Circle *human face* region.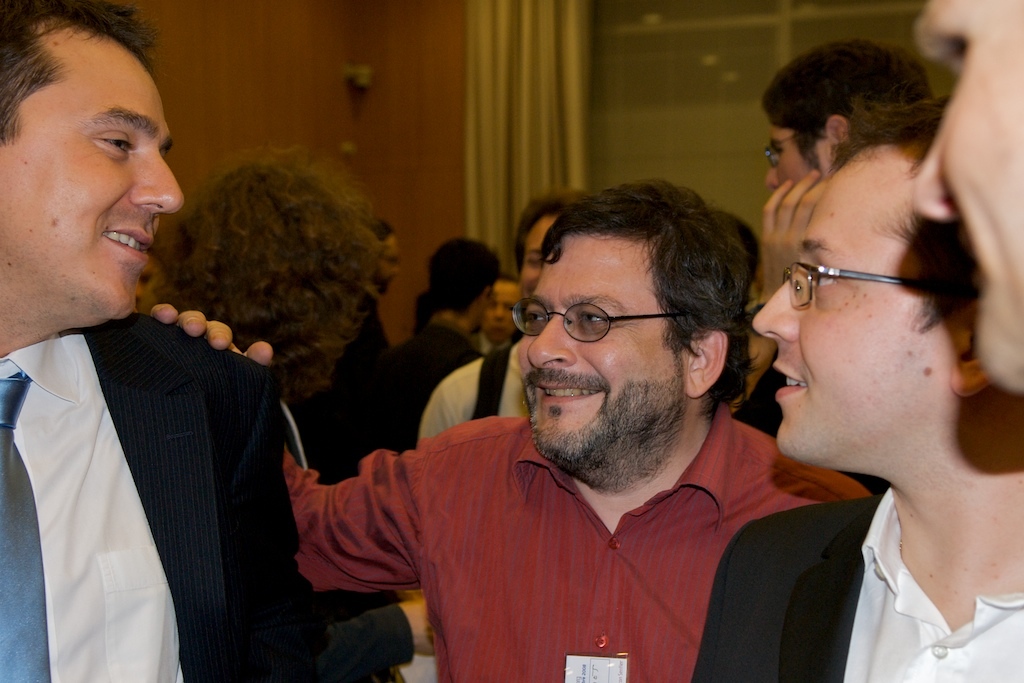
Region: [914, 0, 1023, 392].
